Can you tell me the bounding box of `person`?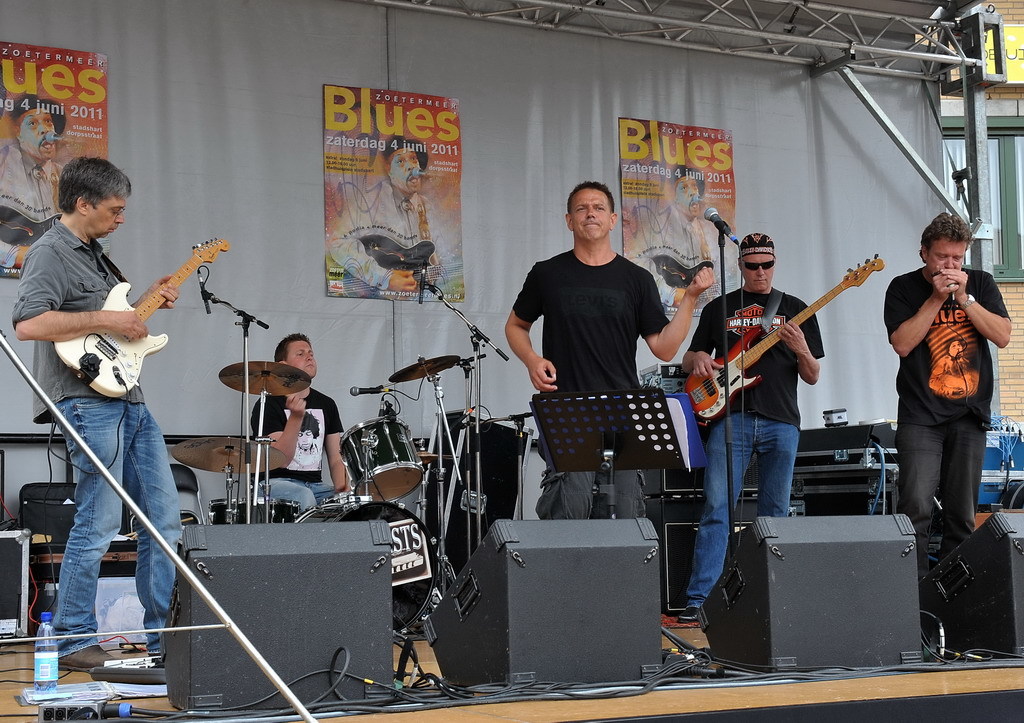
box(683, 226, 839, 614).
